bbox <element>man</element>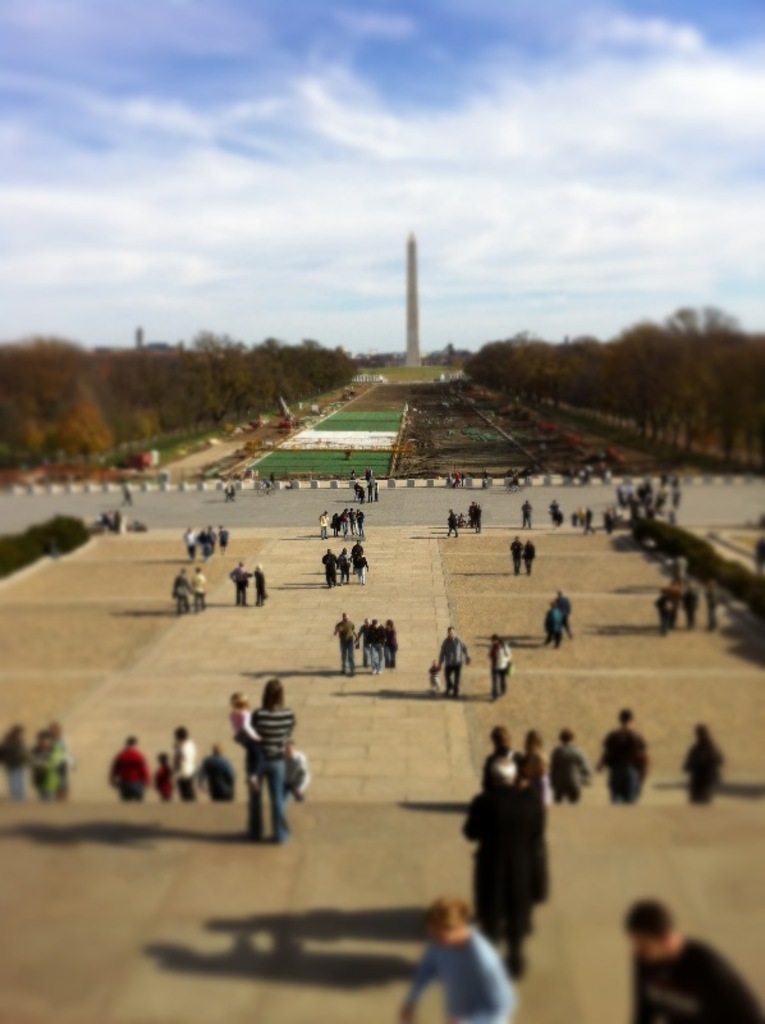
pyautogui.locateOnScreen(339, 544, 353, 582)
